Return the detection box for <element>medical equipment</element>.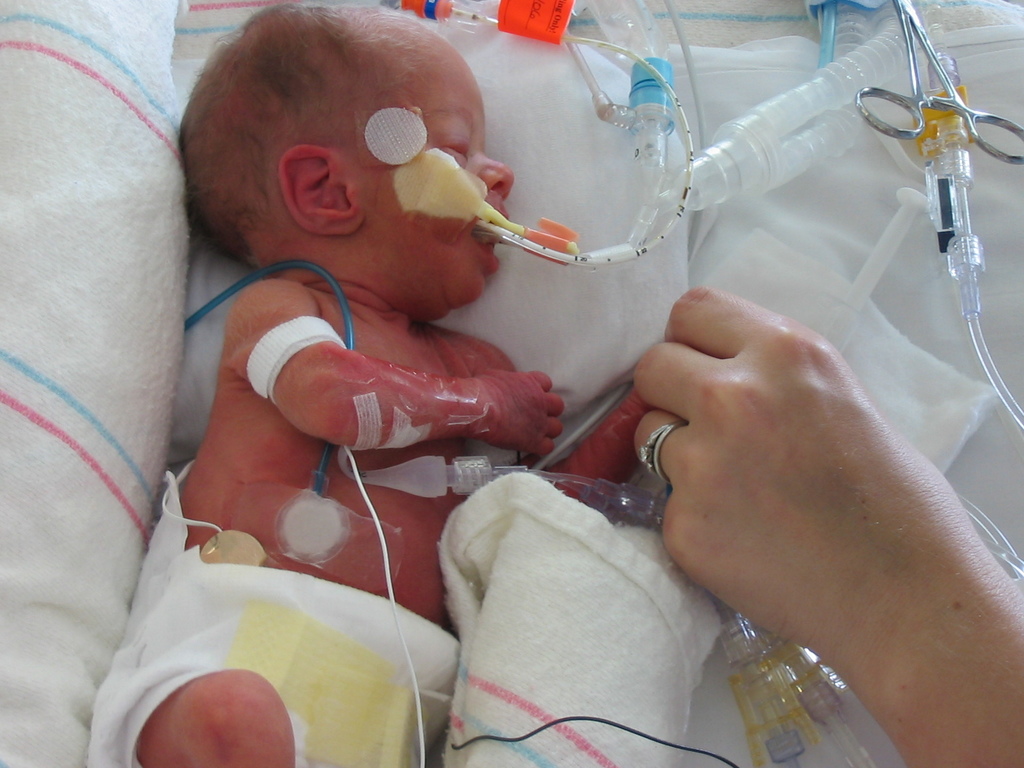
rect(854, 0, 1023, 167).
